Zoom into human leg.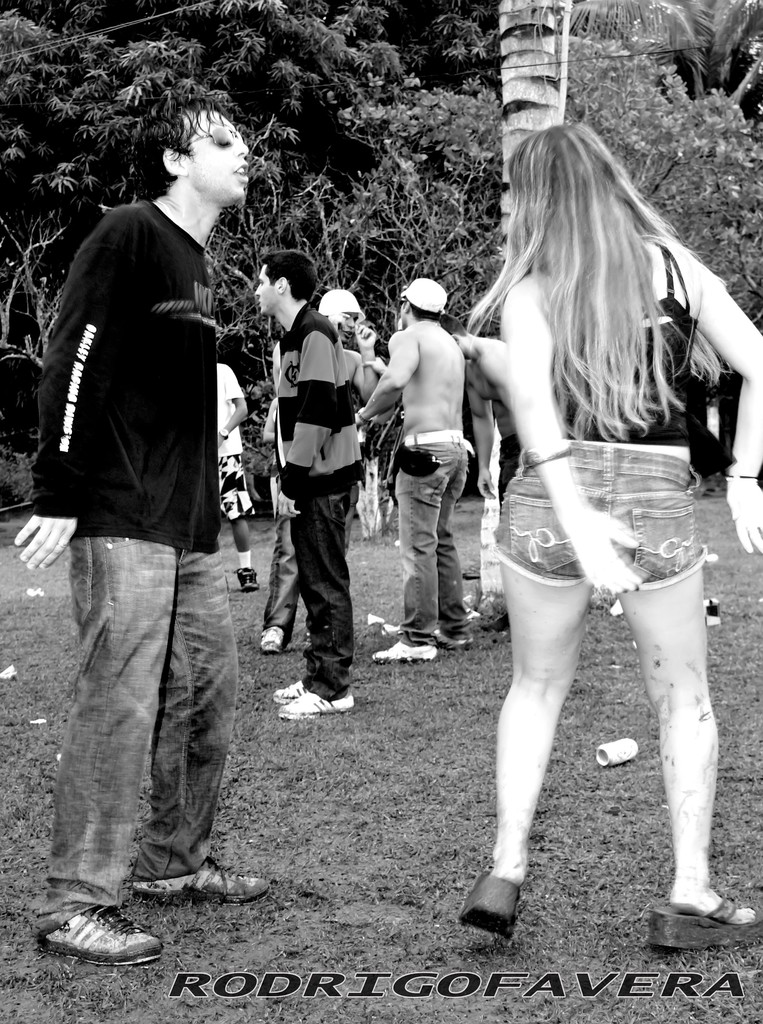
Zoom target: <region>28, 495, 168, 972</region>.
